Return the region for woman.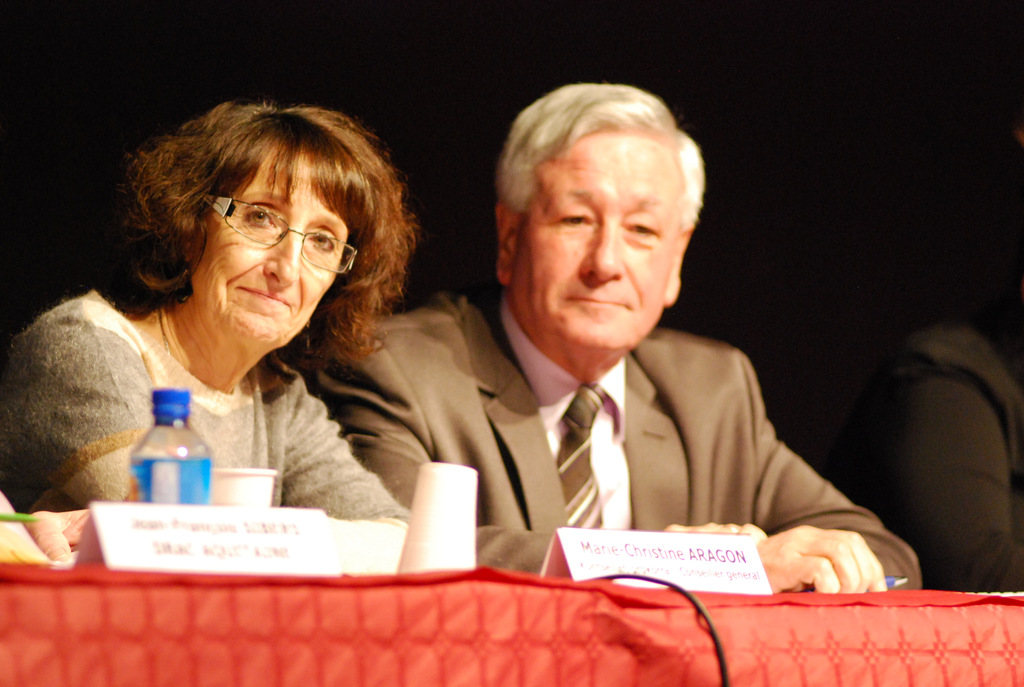
bbox(0, 121, 467, 534).
